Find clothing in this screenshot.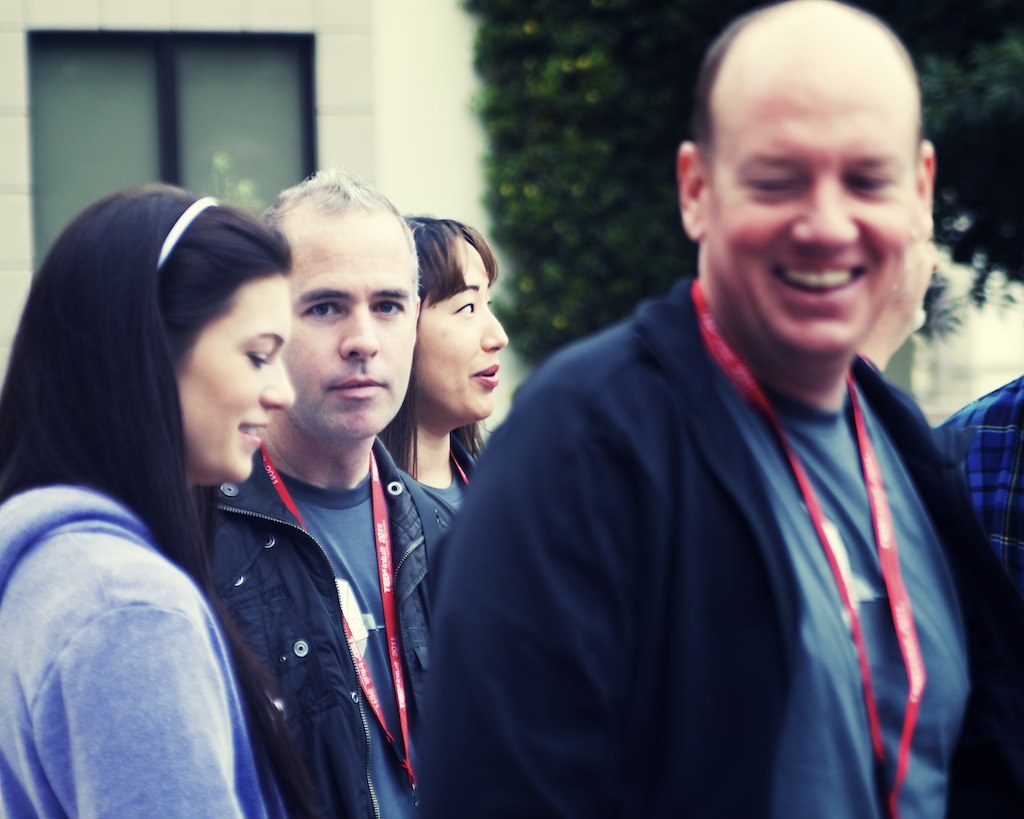
The bounding box for clothing is box=[932, 371, 1023, 593].
